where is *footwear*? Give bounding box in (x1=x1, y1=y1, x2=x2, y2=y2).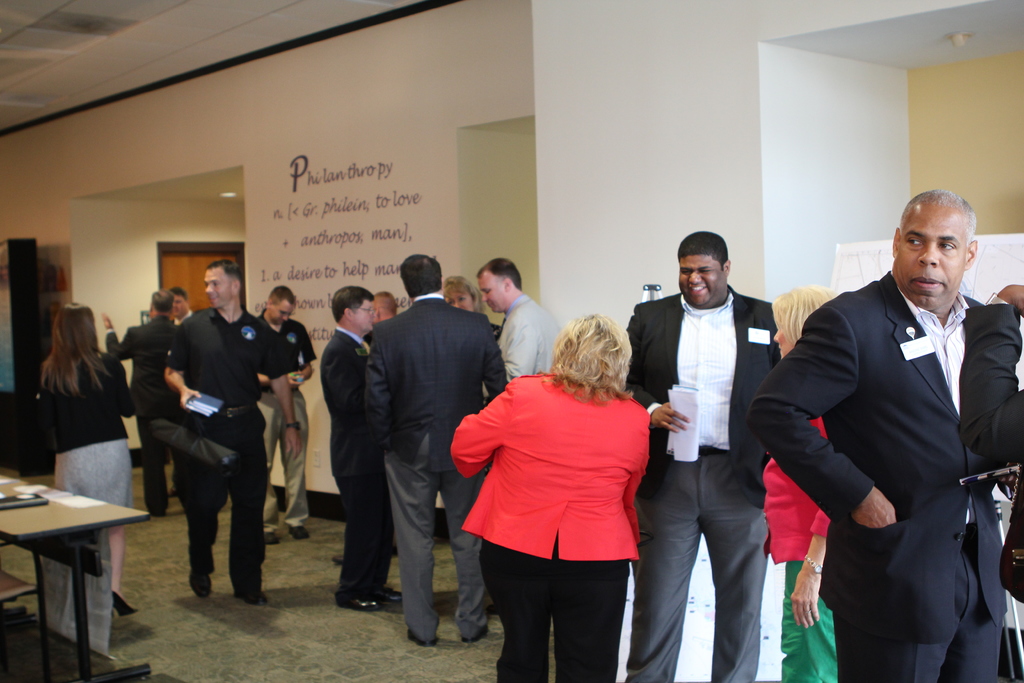
(x1=171, y1=488, x2=184, y2=498).
